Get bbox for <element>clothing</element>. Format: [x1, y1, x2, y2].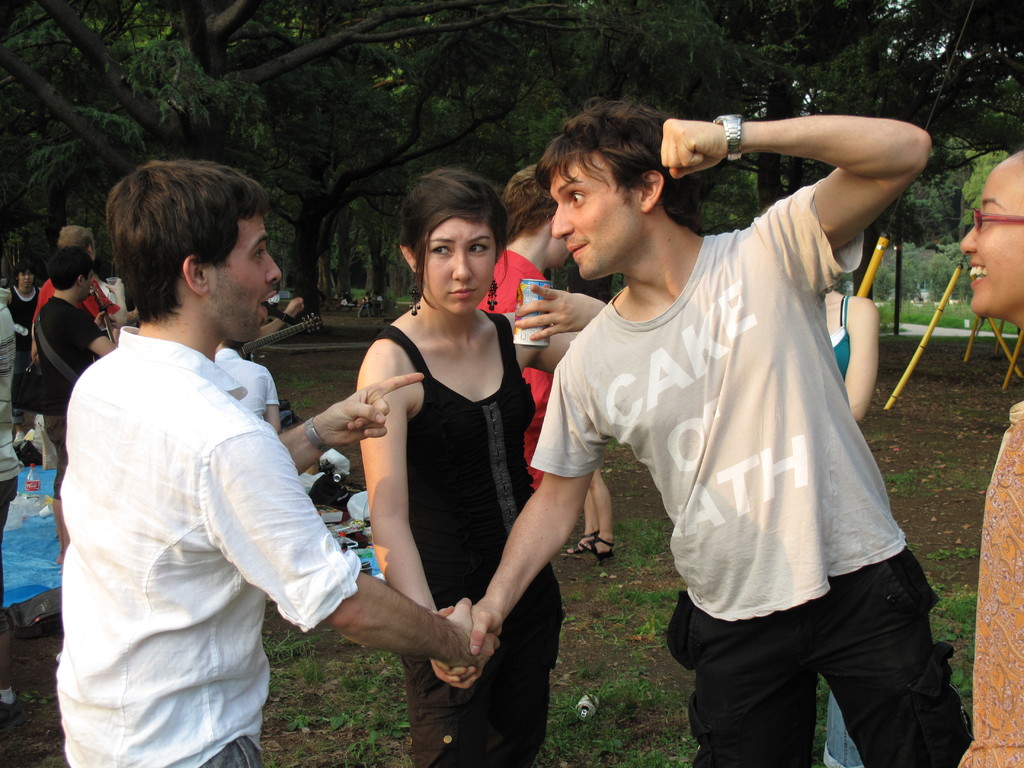
[29, 296, 99, 495].
